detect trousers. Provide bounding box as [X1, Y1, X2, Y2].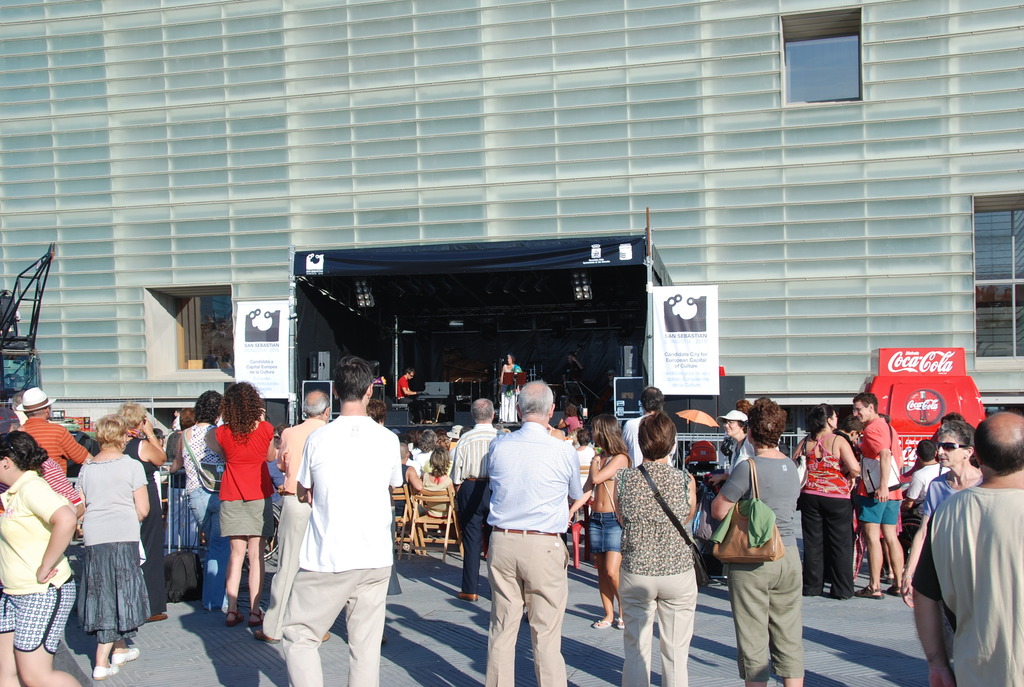
[454, 479, 493, 595].
